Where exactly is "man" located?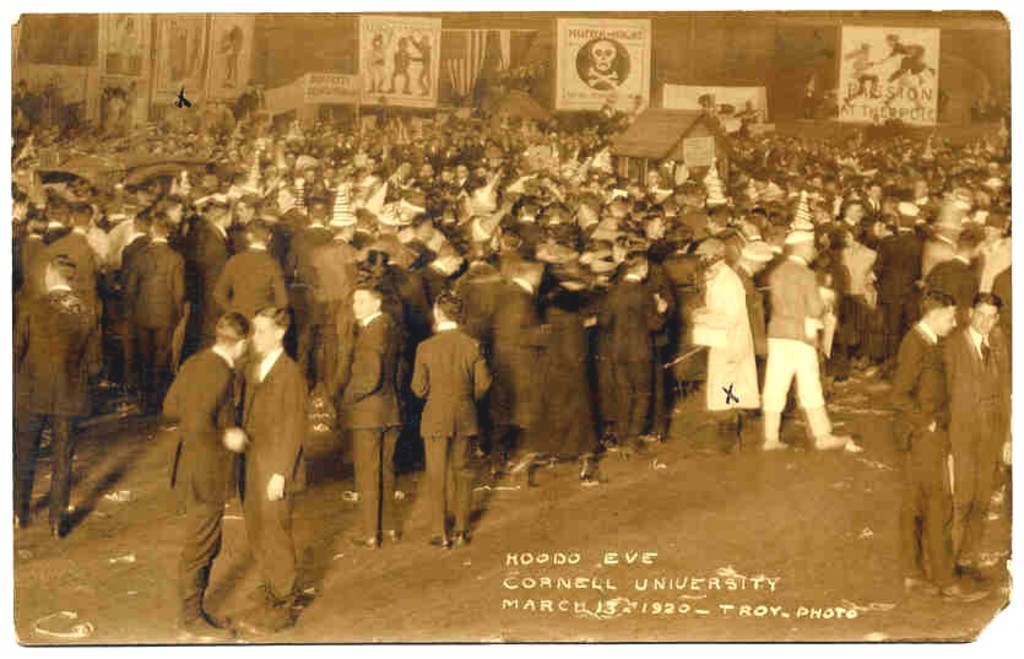
Its bounding box is {"left": 939, "top": 292, "right": 1013, "bottom": 573}.
